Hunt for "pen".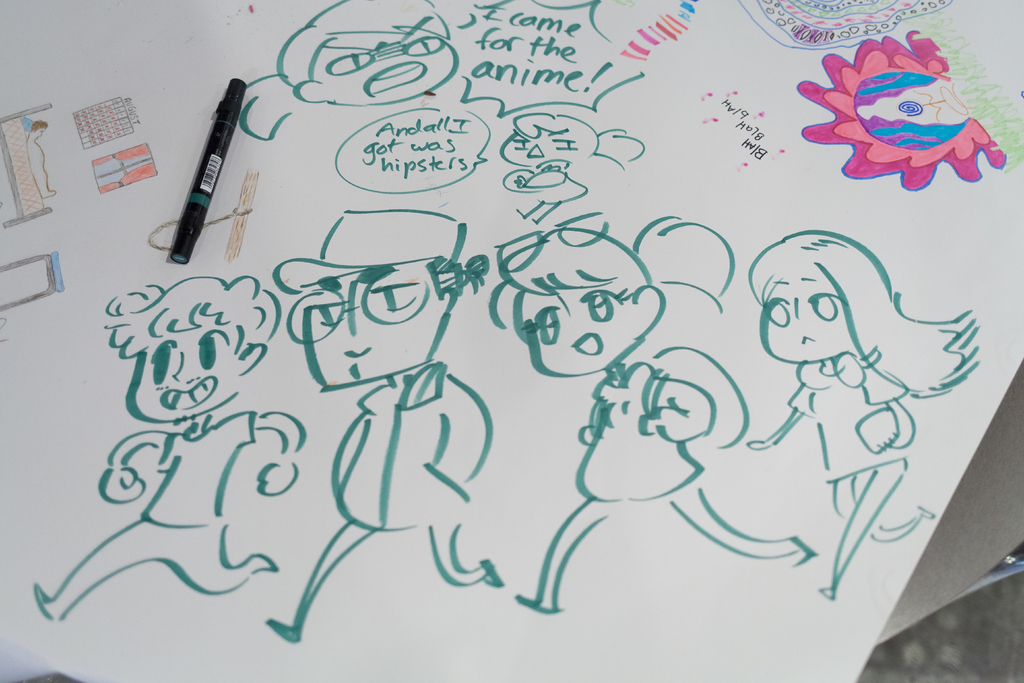
Hunted down at left=177, top=74, right=244, bottom=268.
